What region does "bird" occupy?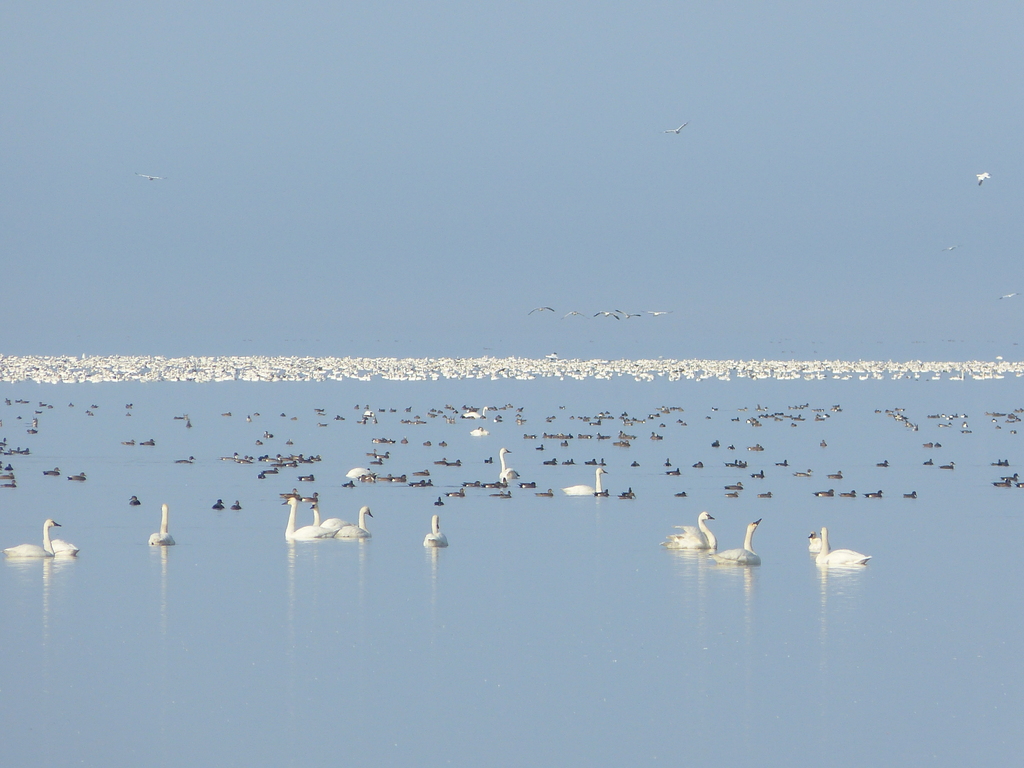
172,415,190,420.
